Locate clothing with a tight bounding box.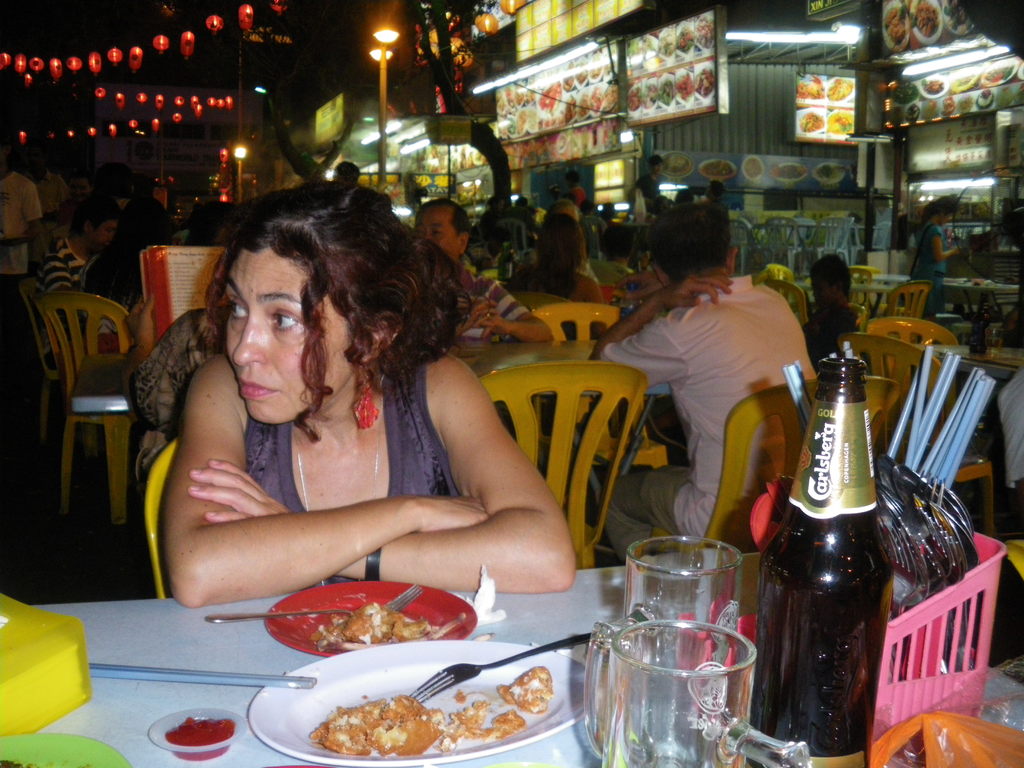
x1=1, y1=167, x2=159, y2=316.
